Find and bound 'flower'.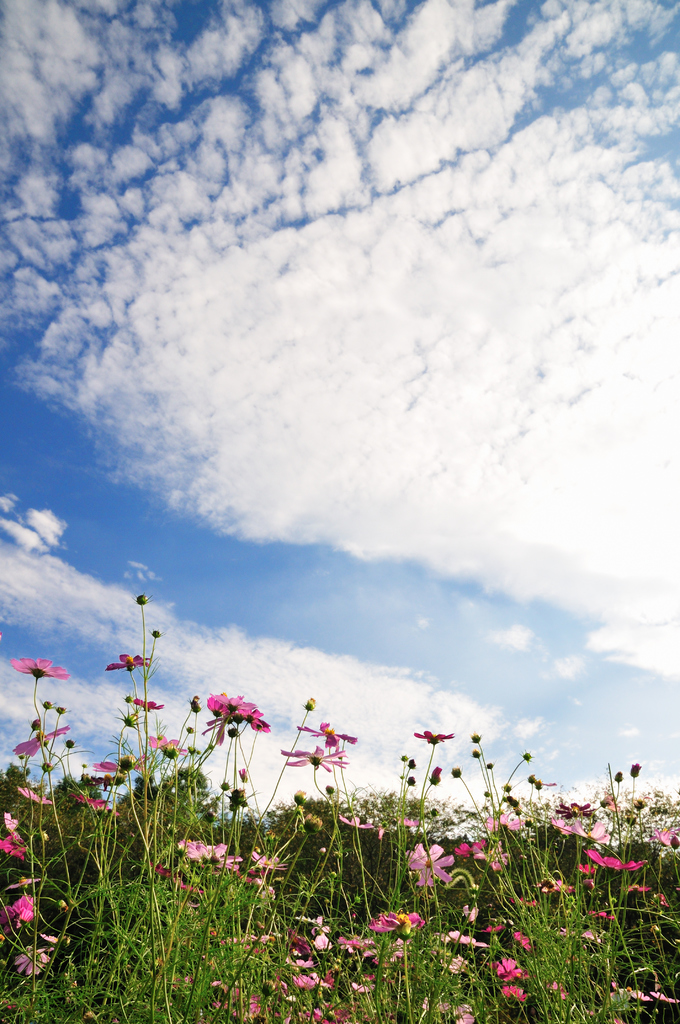
Bound: <region>180, 841, 225, 865</region>.
